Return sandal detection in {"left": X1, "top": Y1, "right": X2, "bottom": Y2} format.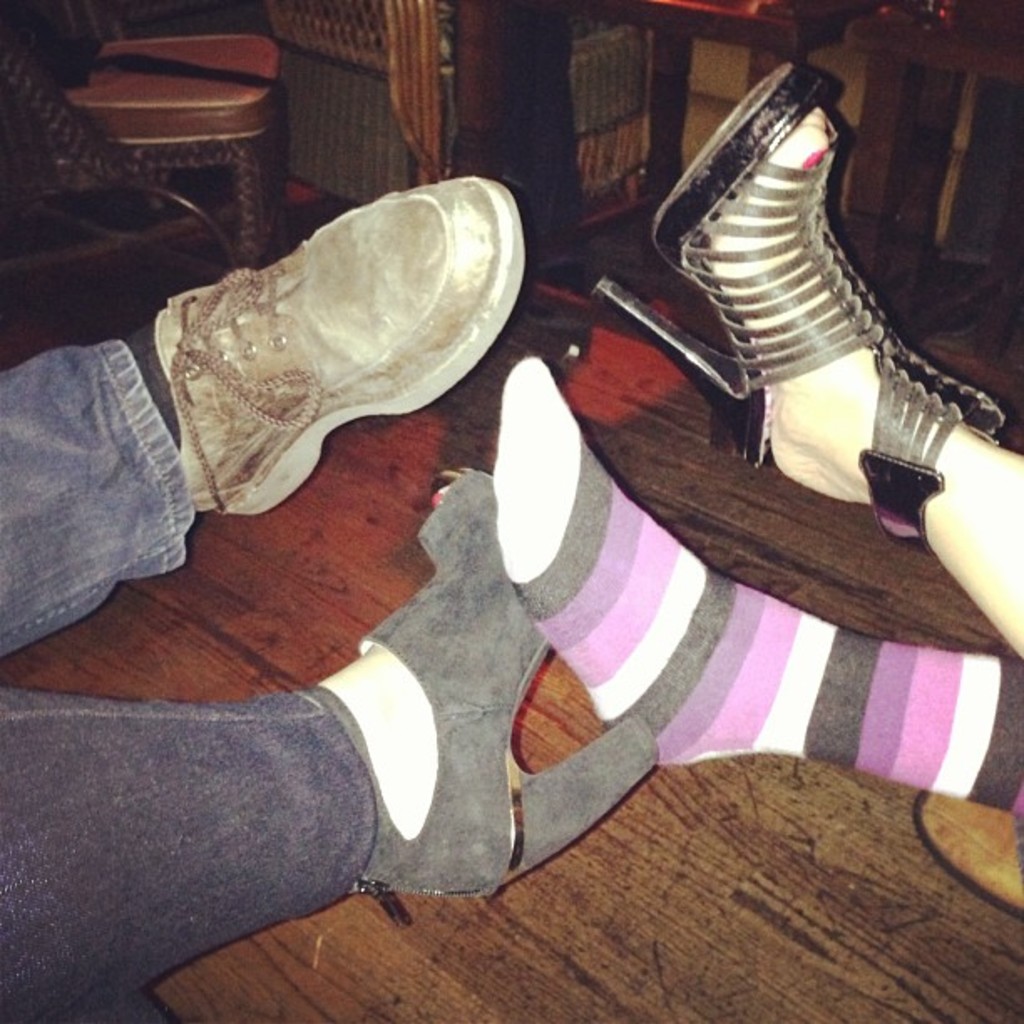
{"left": 661, "top": 37, "right": 994, "bottom": 584}.
